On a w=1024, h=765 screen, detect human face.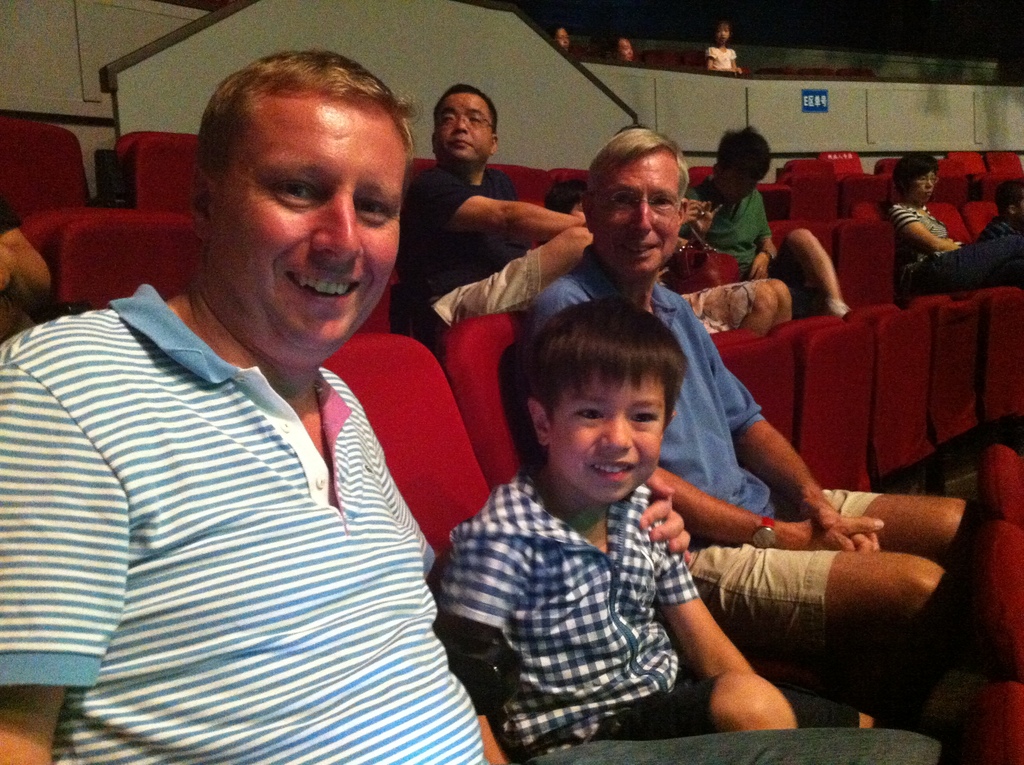
pyautogui.locateOnScreen(909, 170, 937, 203).
